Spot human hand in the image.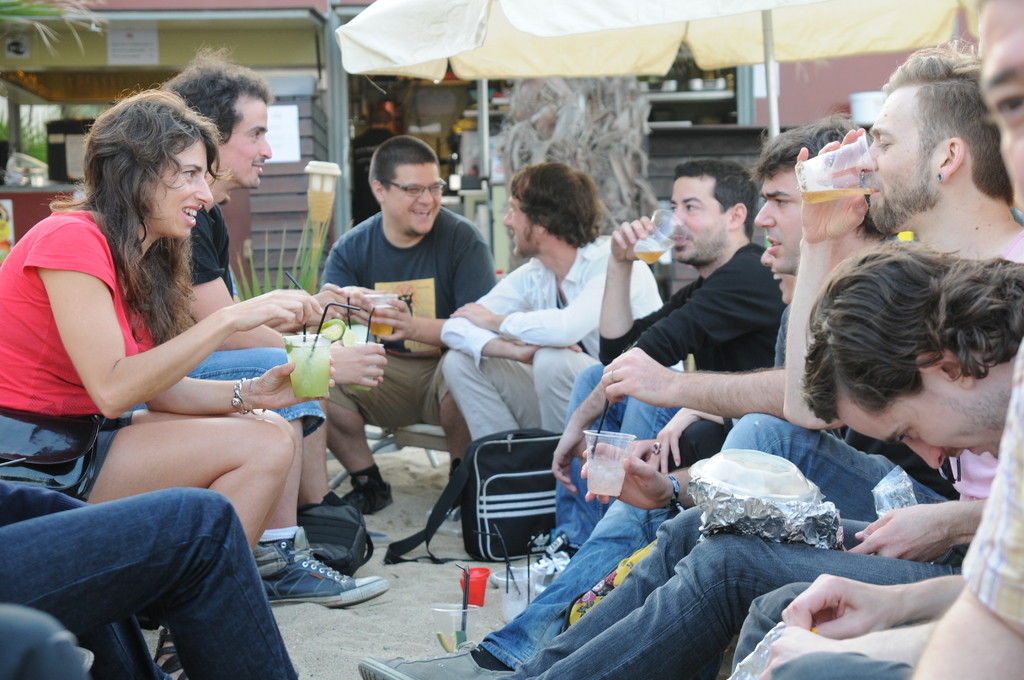
human hand found at <box>596,344,669,401</box>.
